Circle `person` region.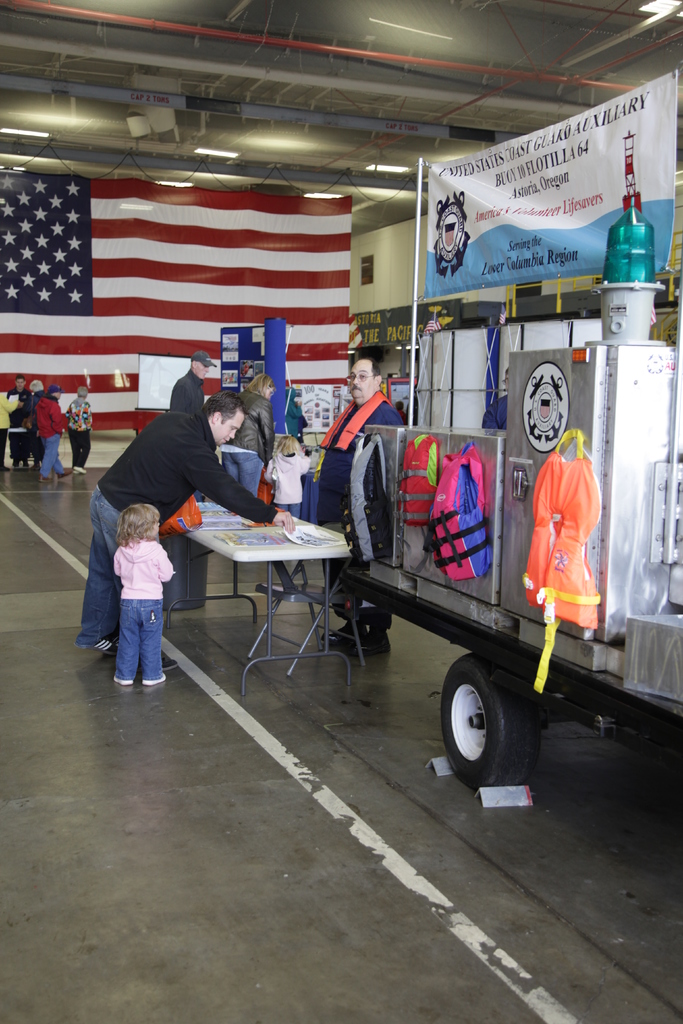
Region: (left=76, top=390, right=295, bottom=671).
